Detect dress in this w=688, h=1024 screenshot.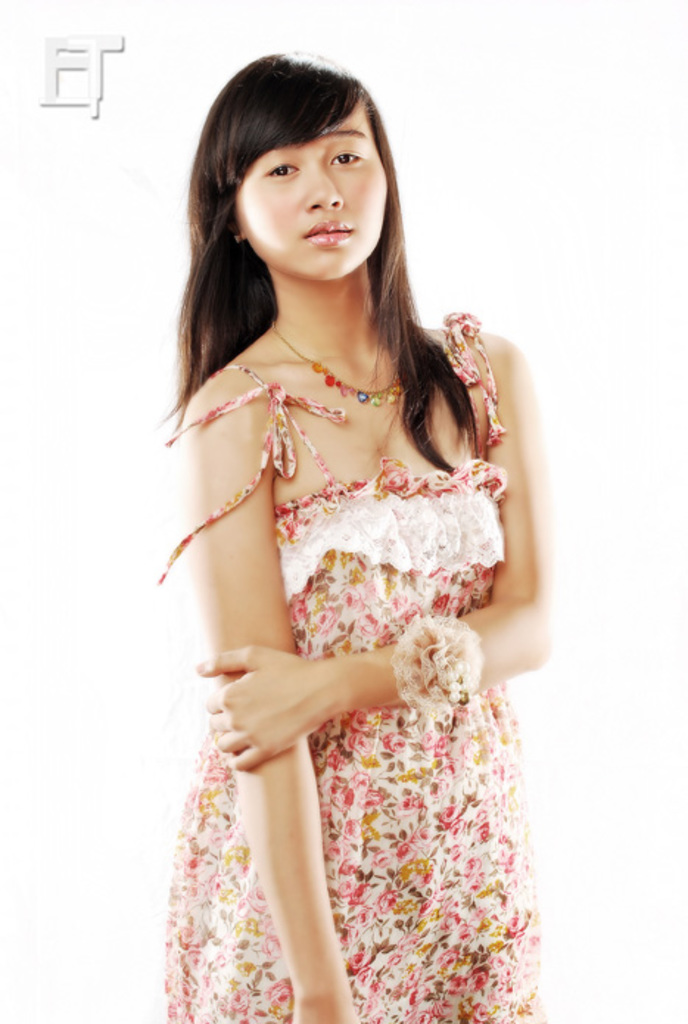
Detection: locate(150, 309, 544, 1023).
